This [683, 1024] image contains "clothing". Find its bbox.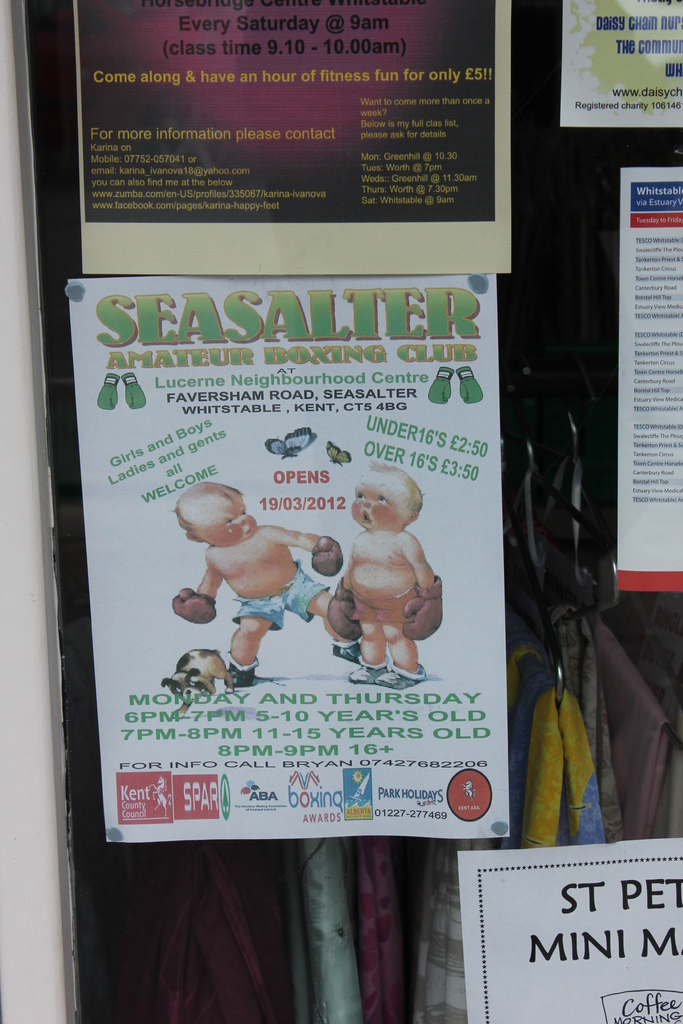
{"left": 229, "top": 558, "right": 335, "bottom": 633}.
